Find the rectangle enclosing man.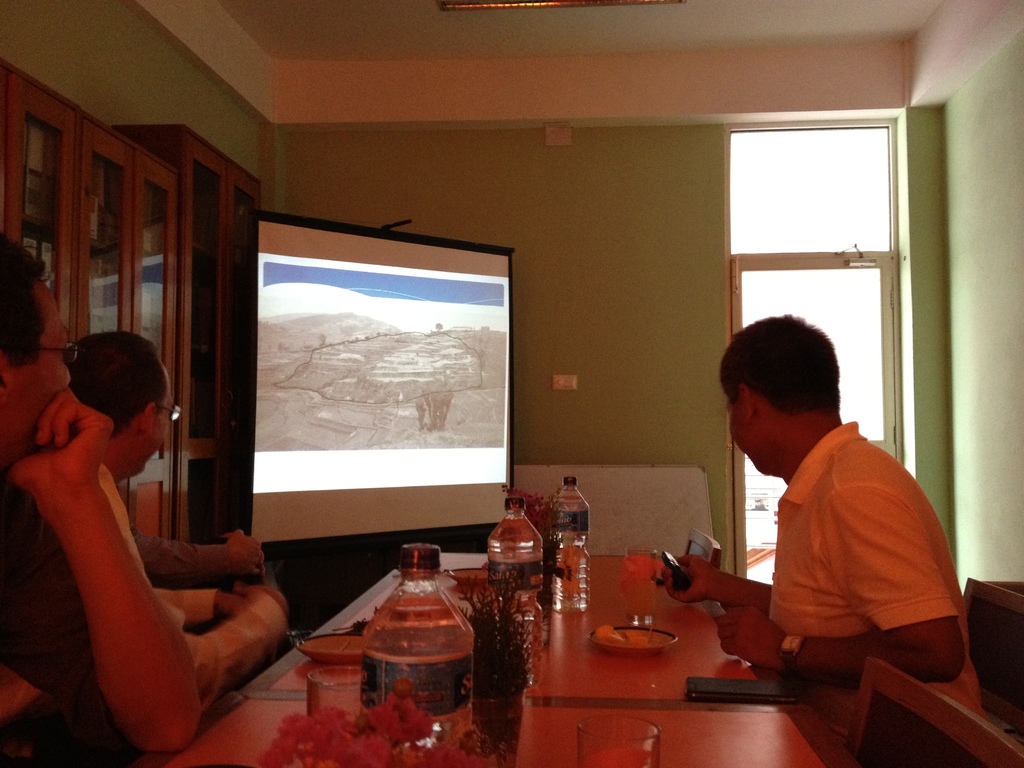
x1=0 y1=230 x2=205 y2=767.
